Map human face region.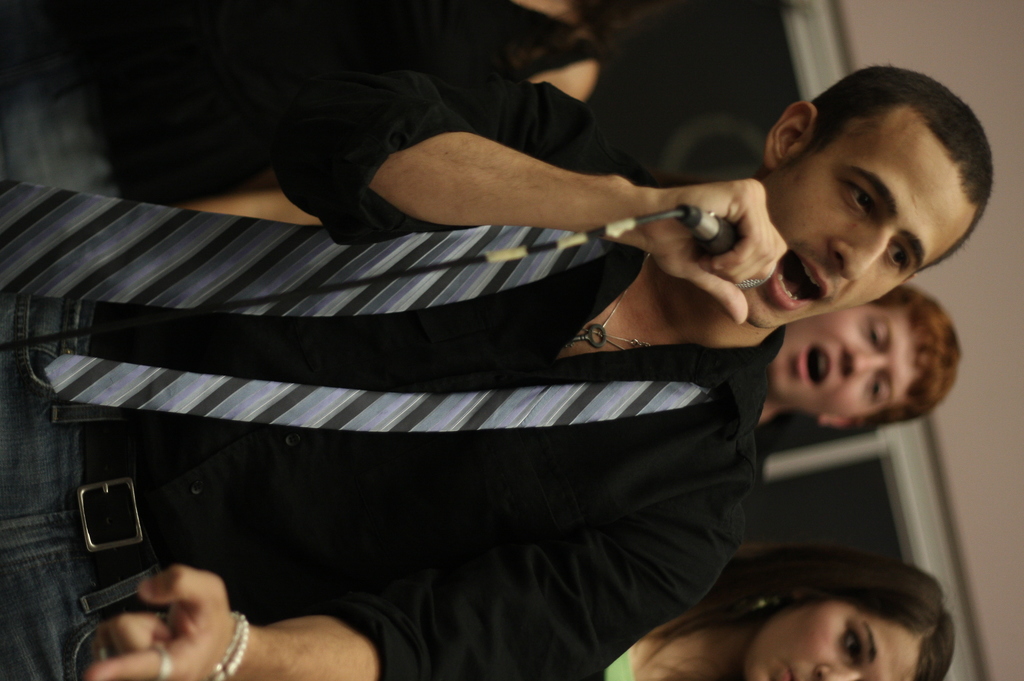
Mapped to (765, 108, 976, 330).
